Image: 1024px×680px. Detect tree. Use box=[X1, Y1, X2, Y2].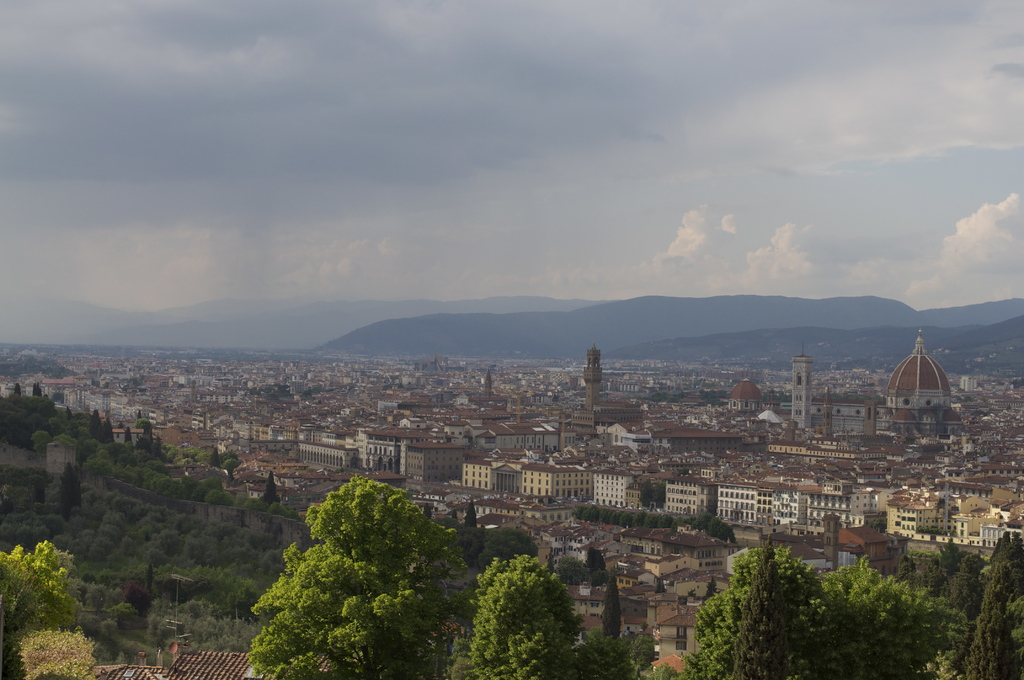
box=[990, 532, 1023, 599].
